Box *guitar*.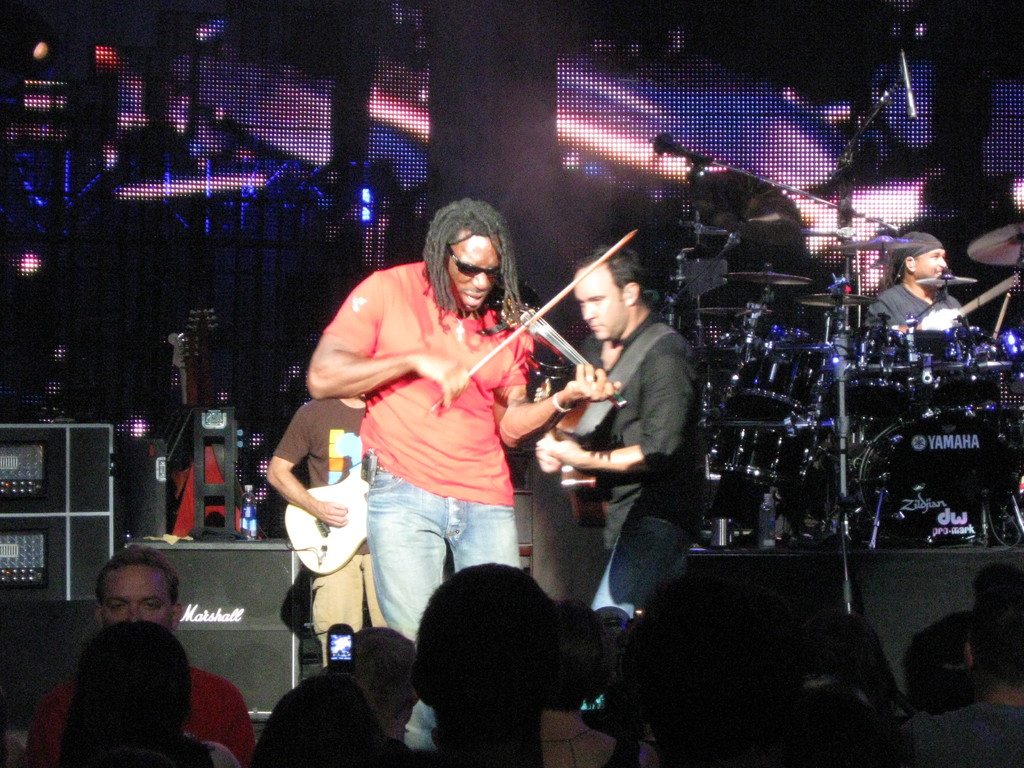
locate(950, 269, 1023, 315).
